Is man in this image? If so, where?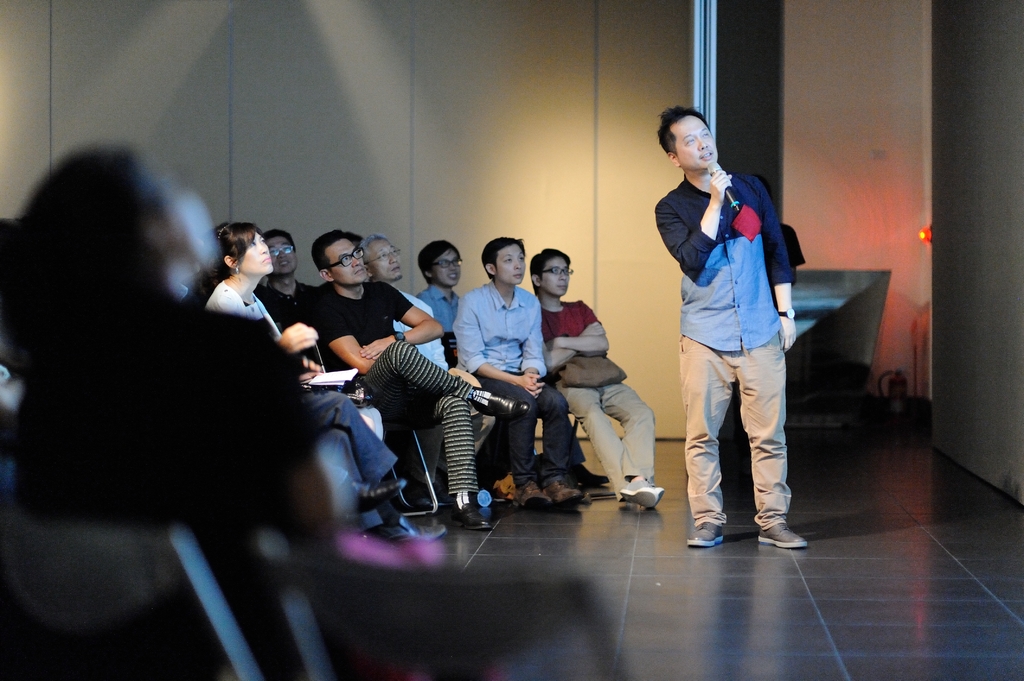
Yes, at region(643, 95, 810, 550).
